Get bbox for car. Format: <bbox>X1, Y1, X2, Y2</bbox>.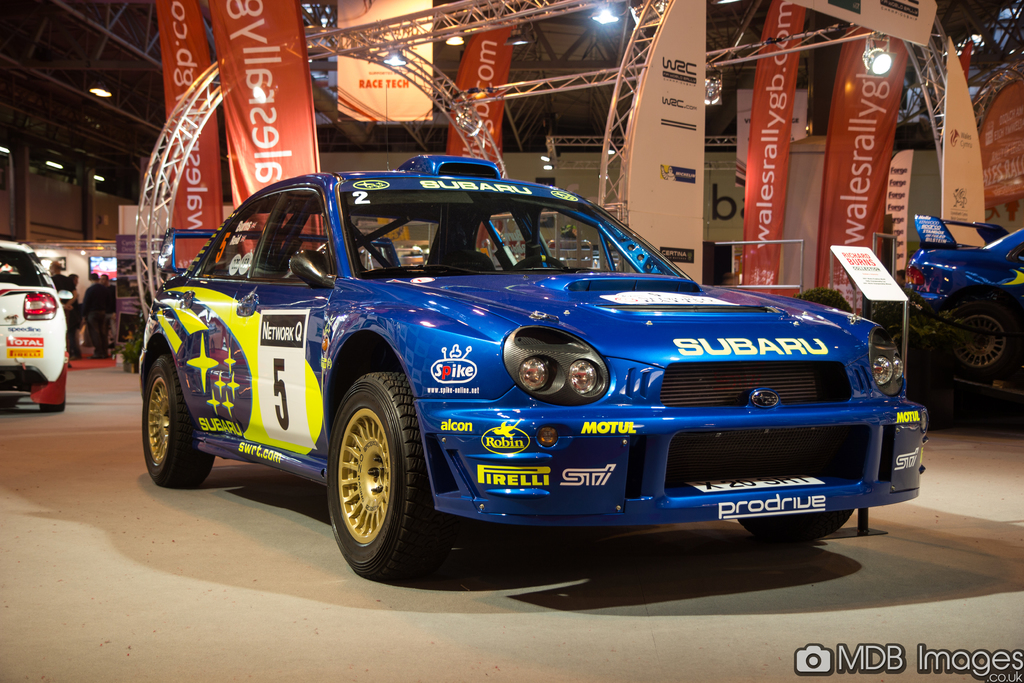
<bbox>895, 210, 1023, 380</bbox>.
